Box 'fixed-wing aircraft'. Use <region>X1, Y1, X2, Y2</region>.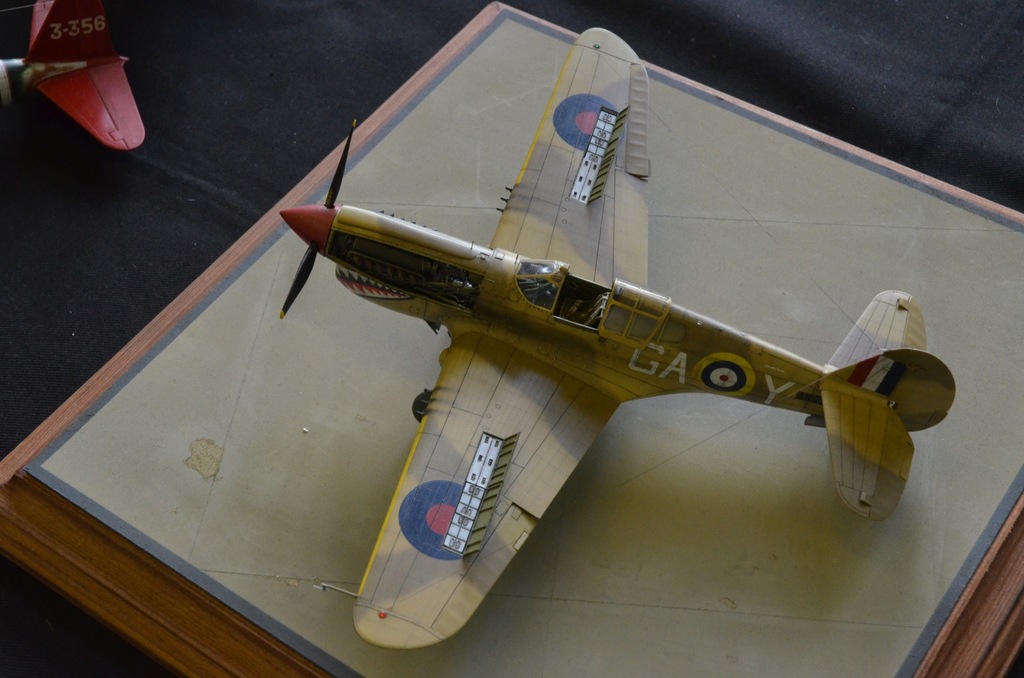
<region>278, 22, 955, 658</region>.
